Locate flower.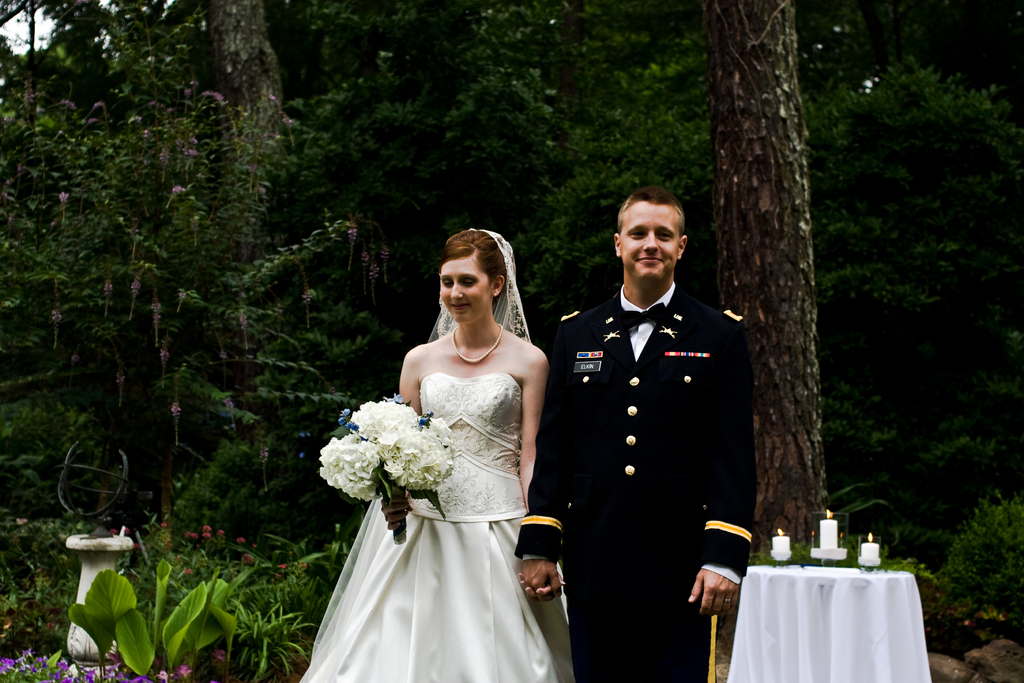
Bounding box: box(184, 531, 198, 539).
